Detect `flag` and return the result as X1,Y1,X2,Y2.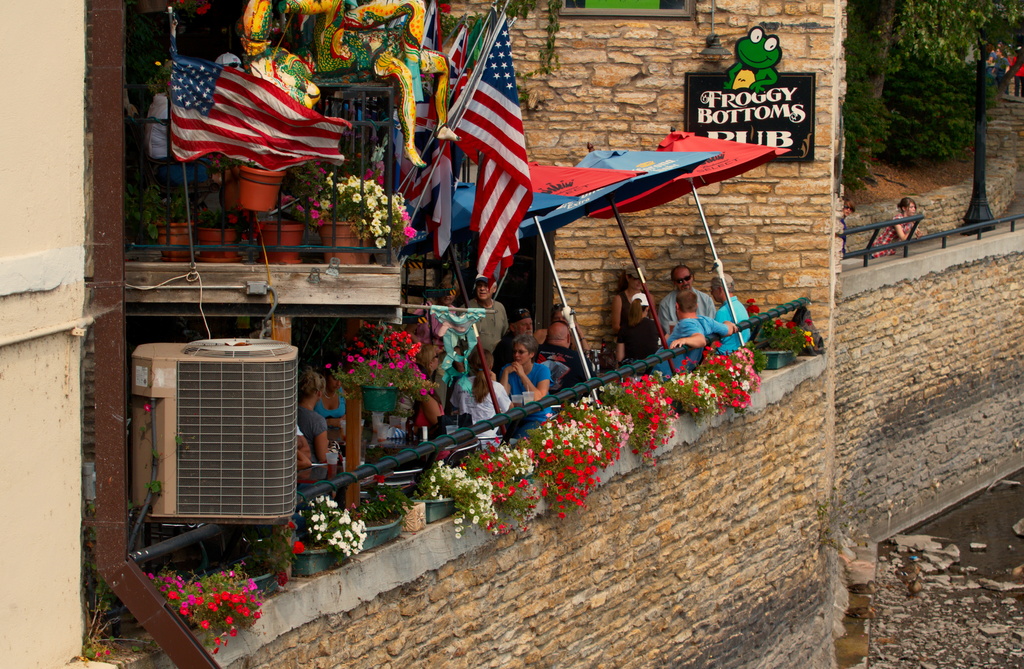
439,17,480,197.
